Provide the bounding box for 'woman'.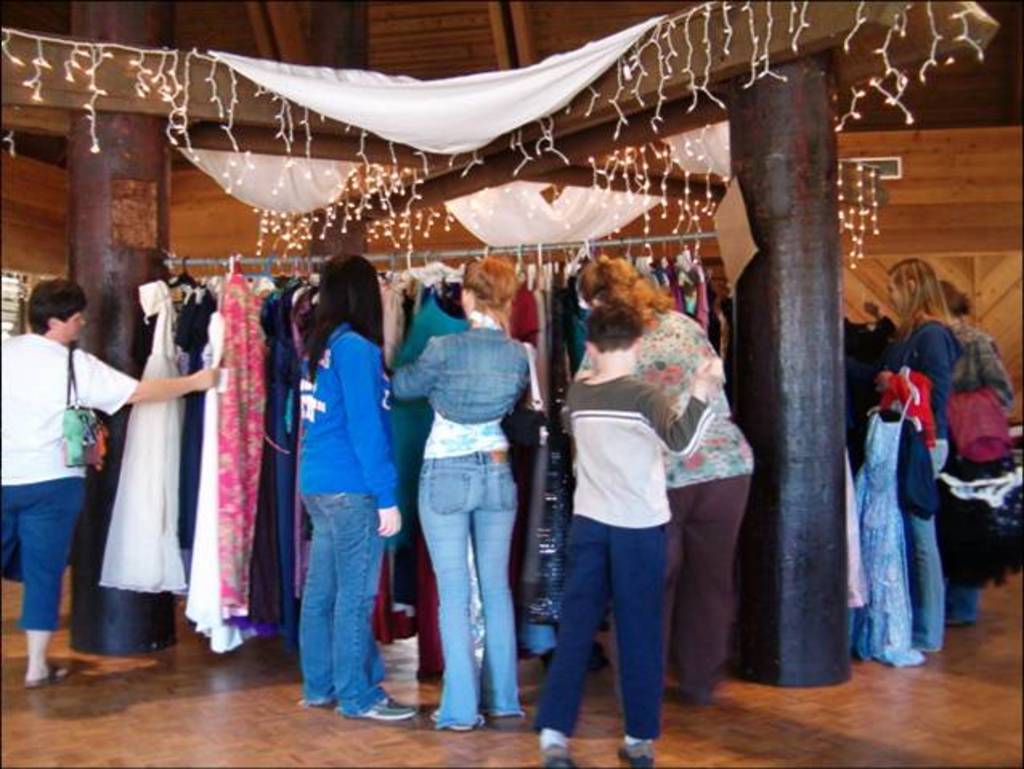
Rect(939, 279, 1008, 623).
